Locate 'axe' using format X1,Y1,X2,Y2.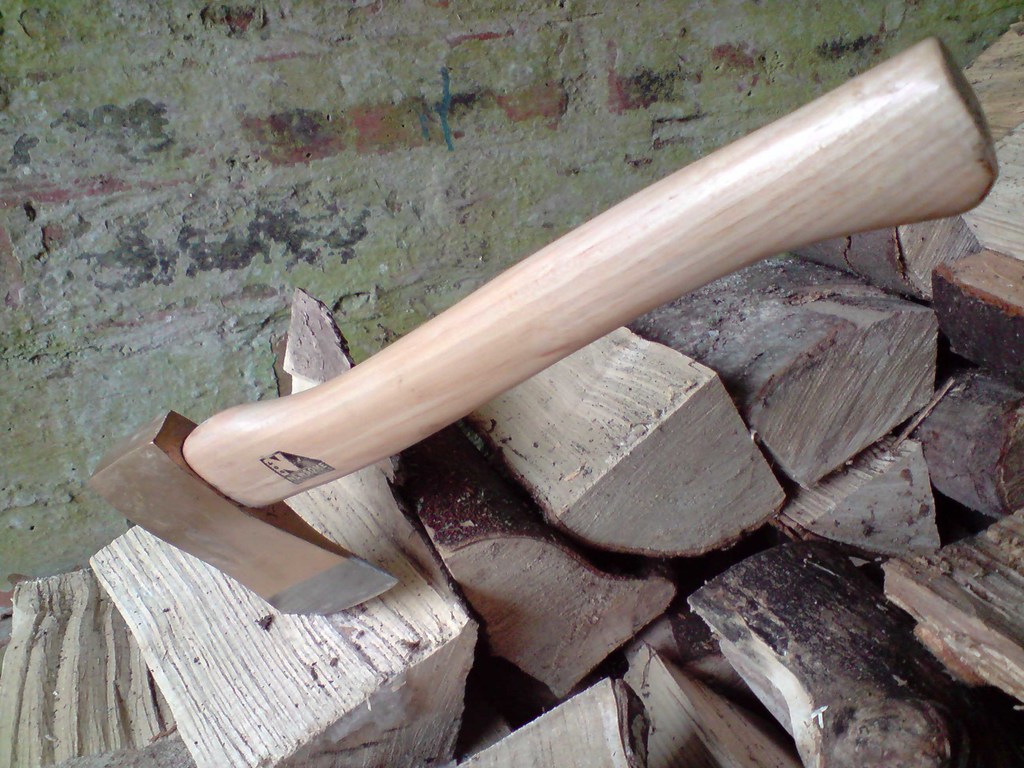
85,38,1002,620.
